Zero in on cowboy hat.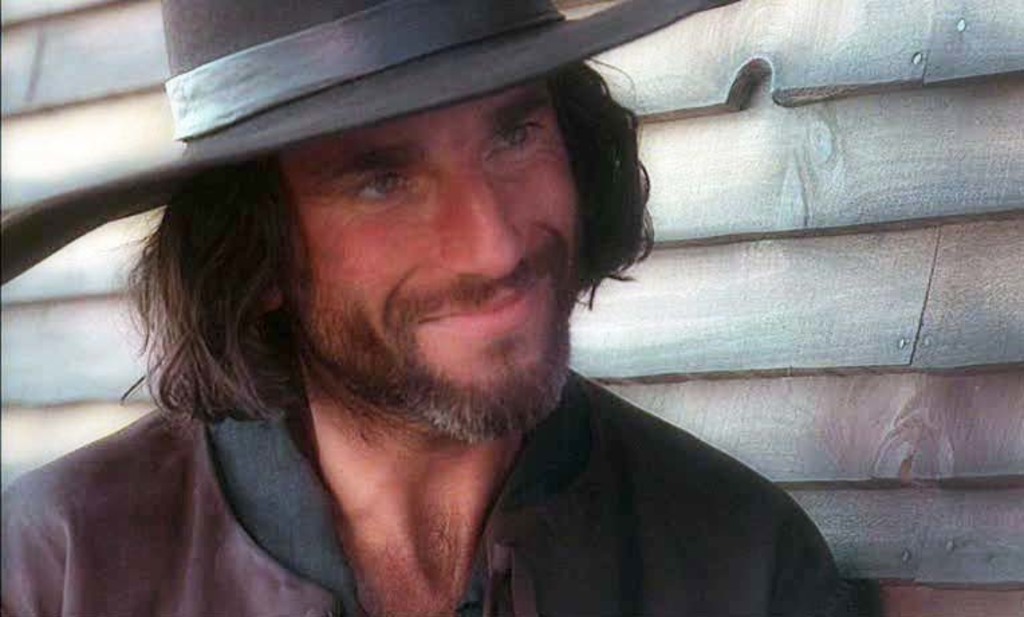
Zeroed in: 0, 0, 722, 274.
